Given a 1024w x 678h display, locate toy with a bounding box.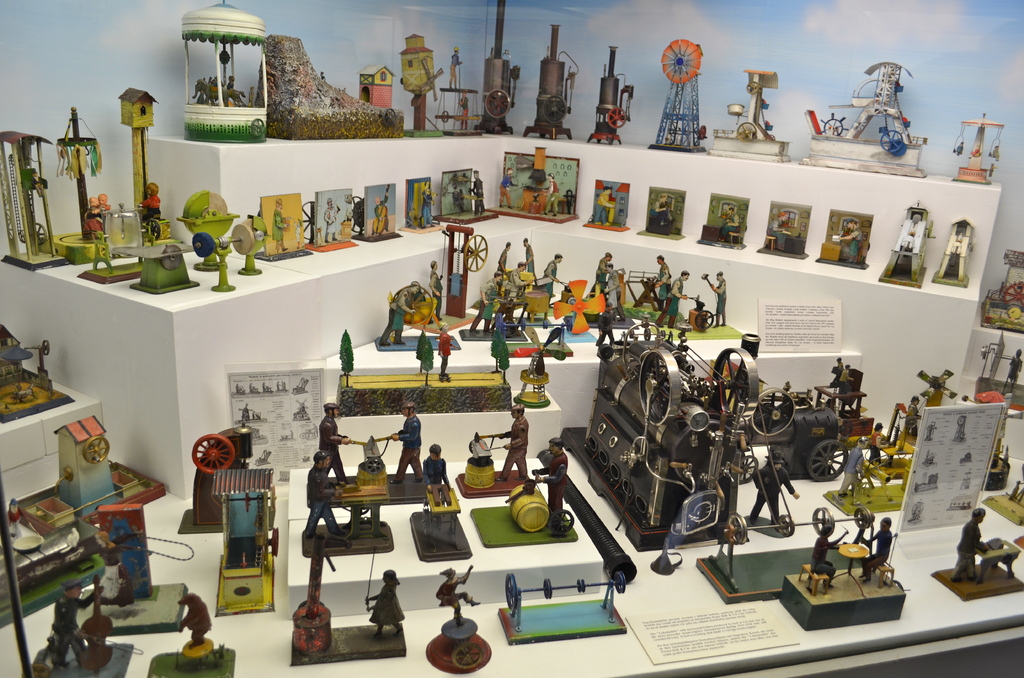
Located: 549:286:594:338.
